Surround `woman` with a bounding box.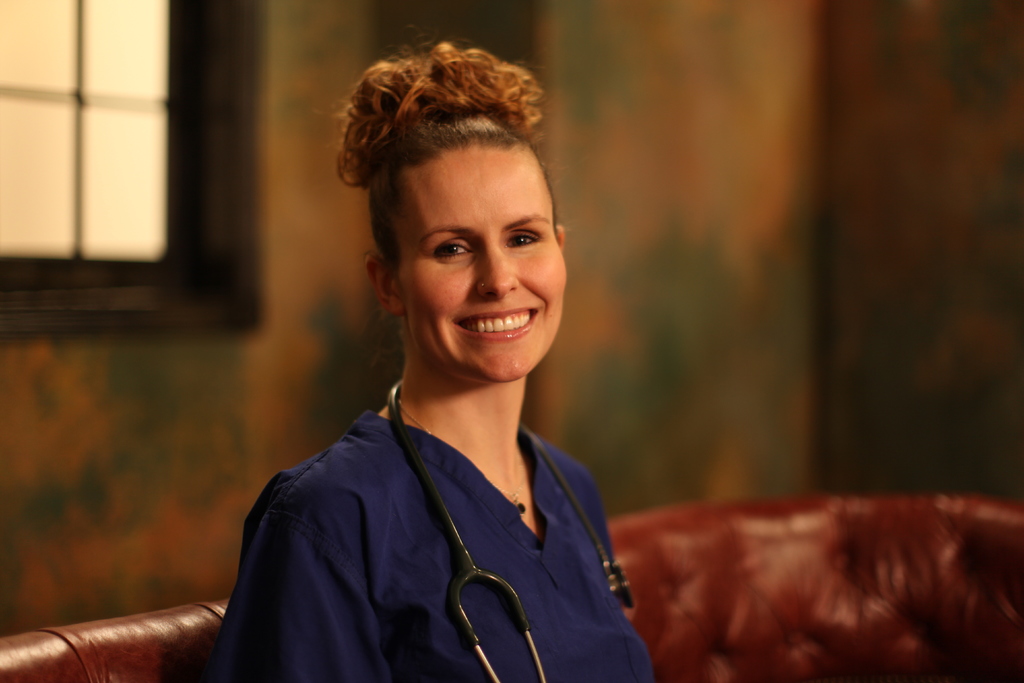
(207,52,676,679).
